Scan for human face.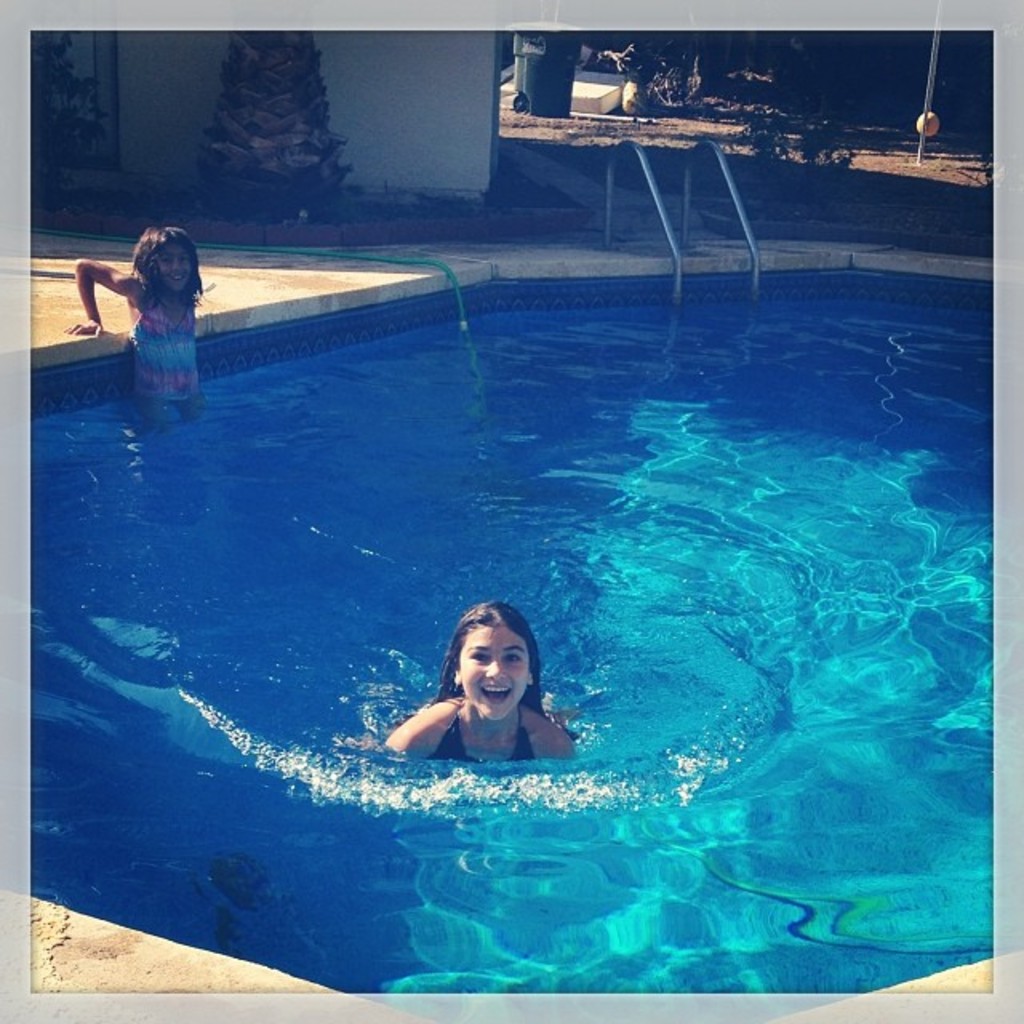
Scan result: Rect(451, 624, 530, 726).
